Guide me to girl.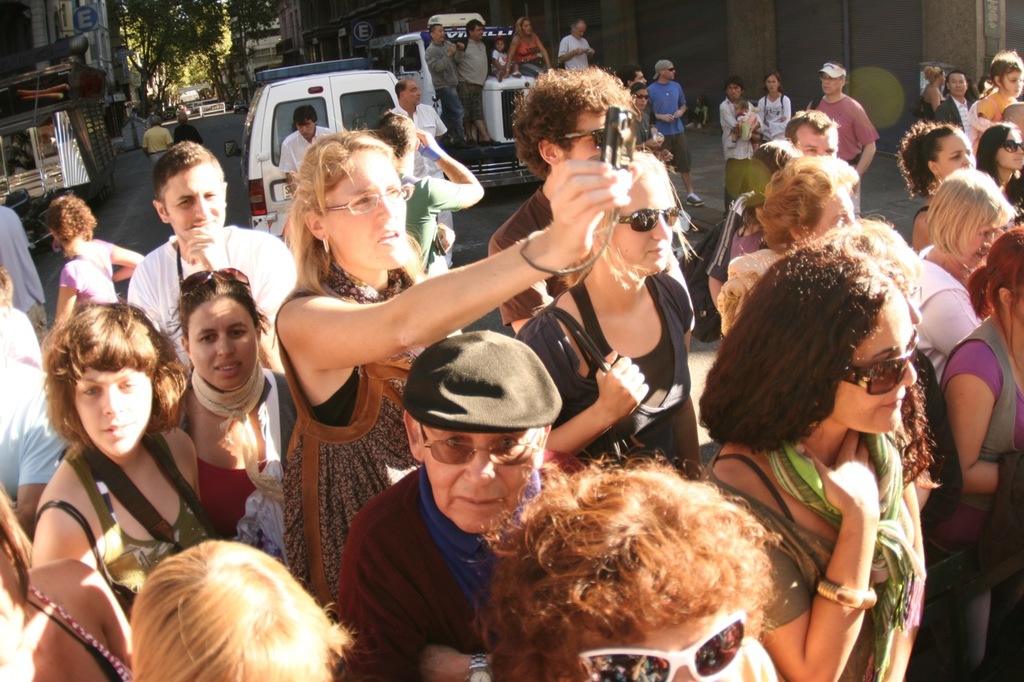
Guidance: box(489, 40, 522, 82).
